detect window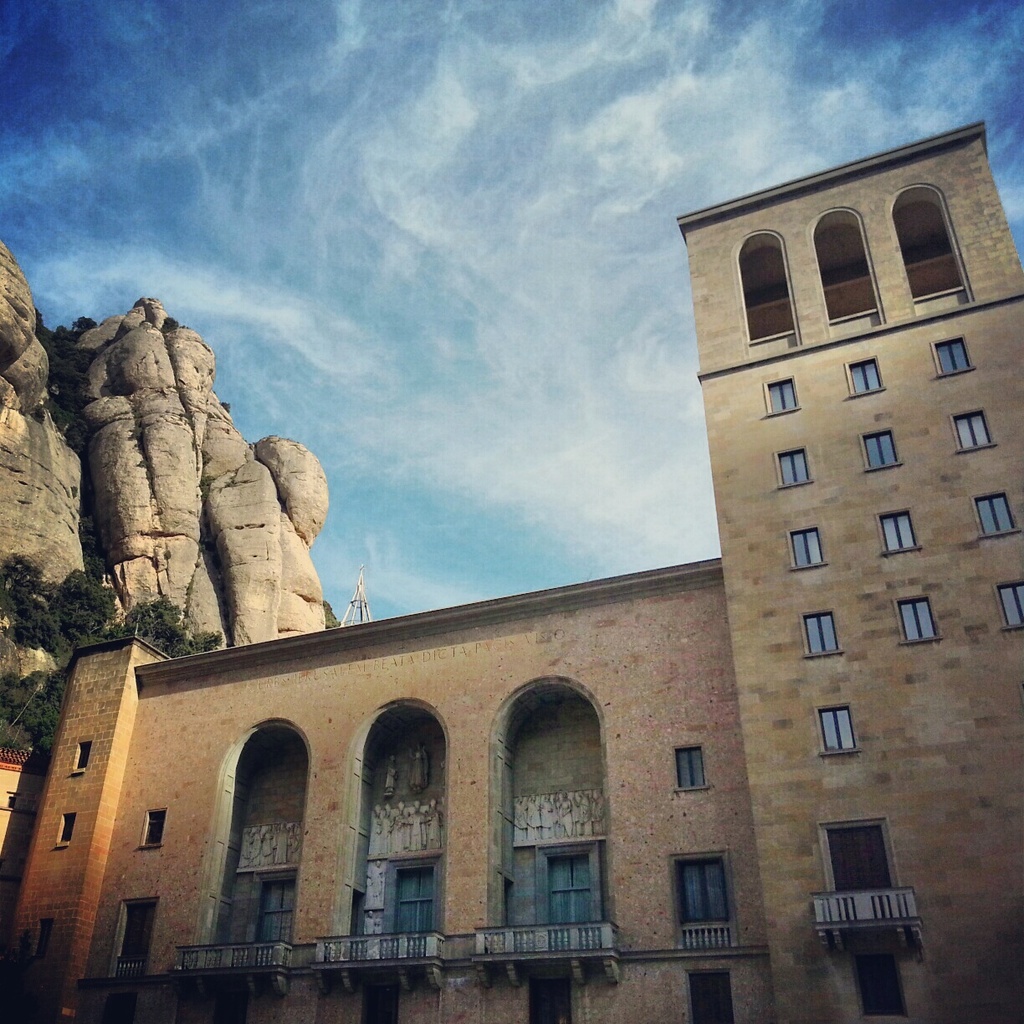
<region>798, 607, 846, 655</region>
